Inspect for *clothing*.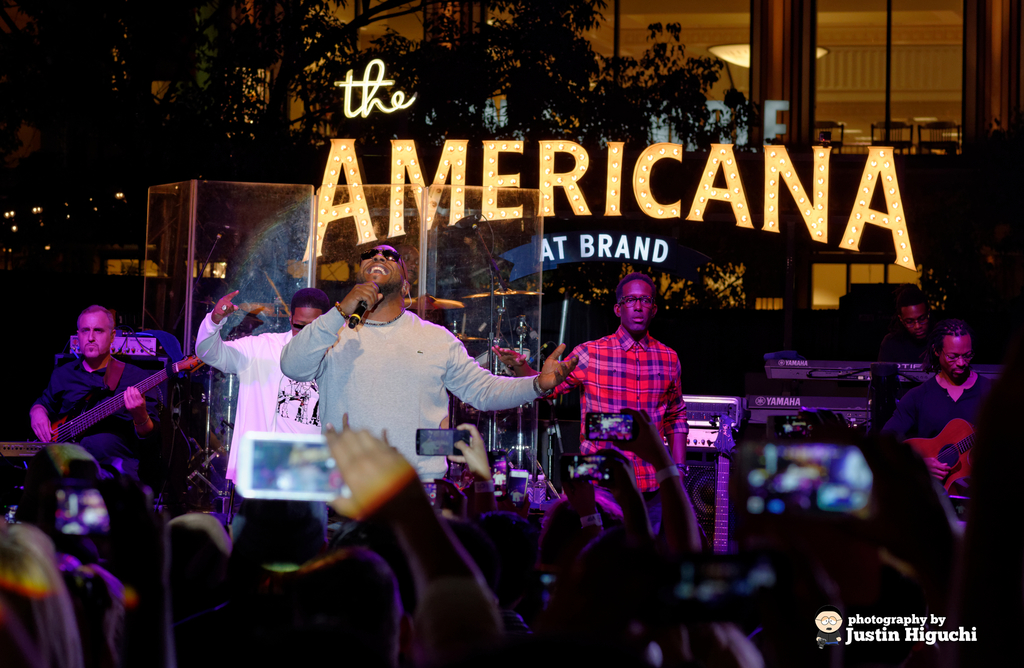
Inspection: 563,302,703,460.
